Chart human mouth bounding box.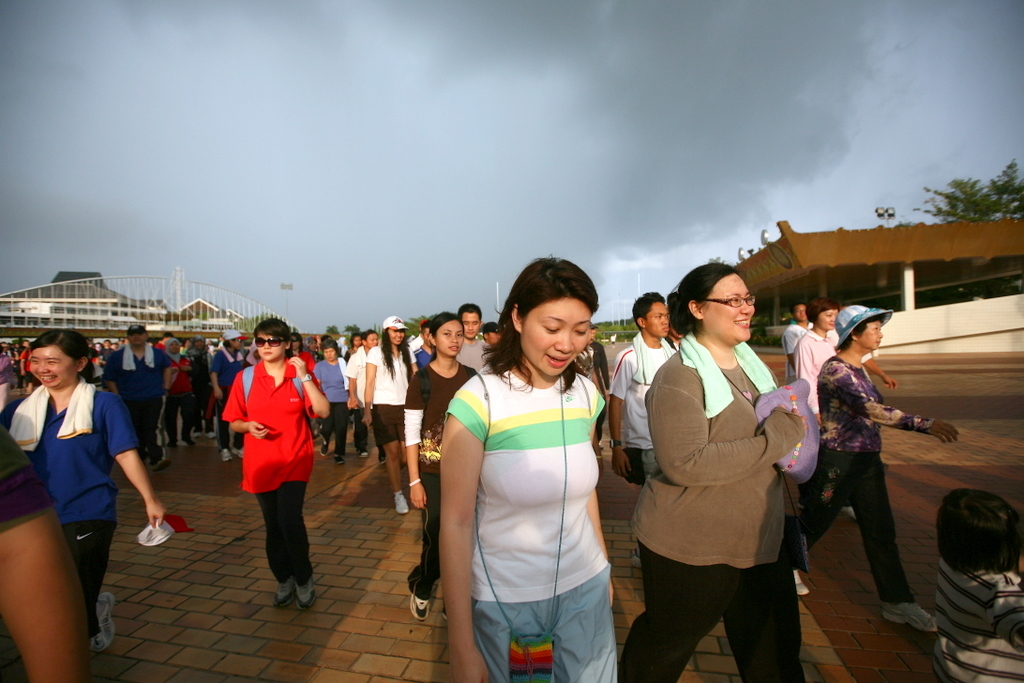
Charted: {"x1": 545, "y1": 354, "x2": 570, "y2": 366}.
